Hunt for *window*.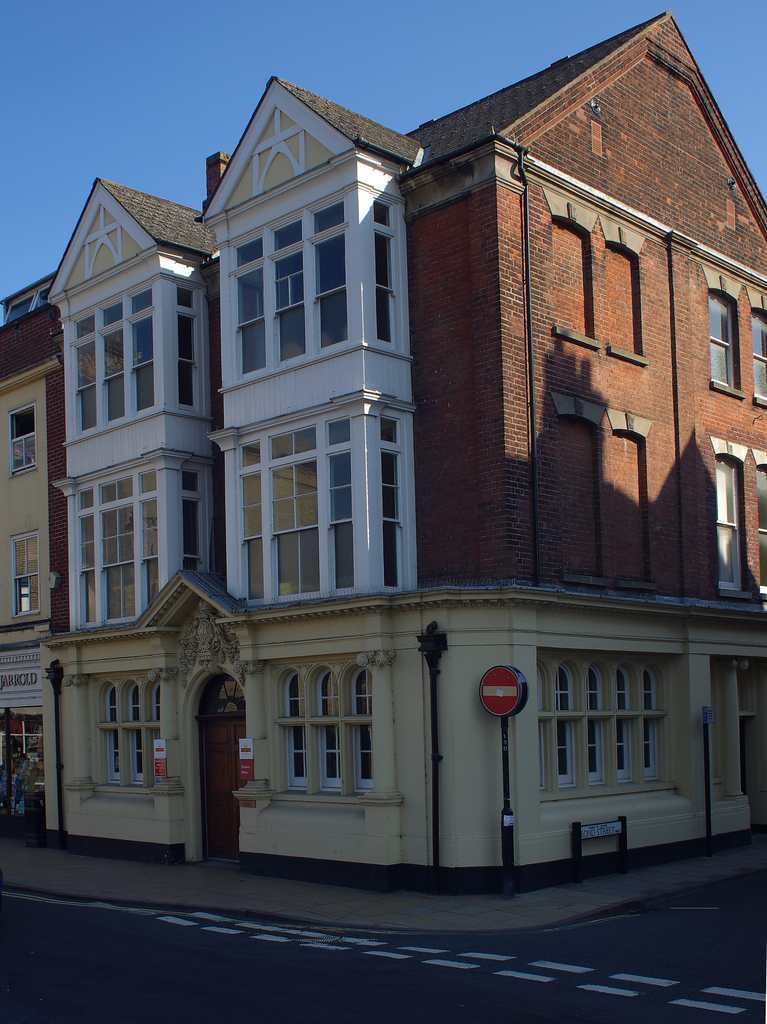
Hunted down at (x1=90, y1=680, x2=170, y2=785).
